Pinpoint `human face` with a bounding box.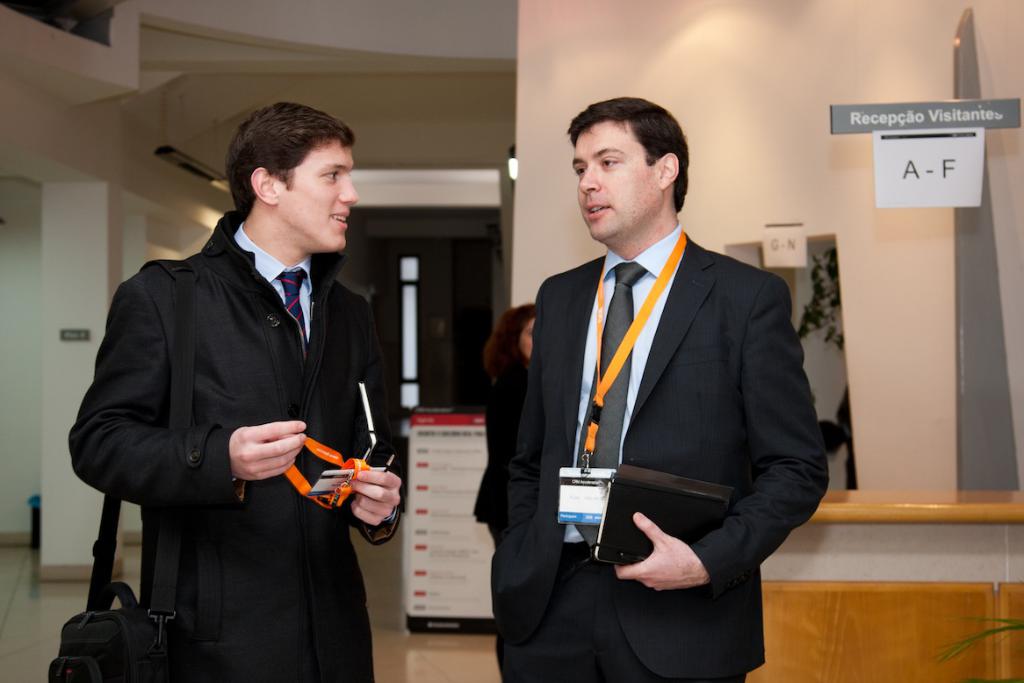
bbox=(275, 141, 357, 248).
